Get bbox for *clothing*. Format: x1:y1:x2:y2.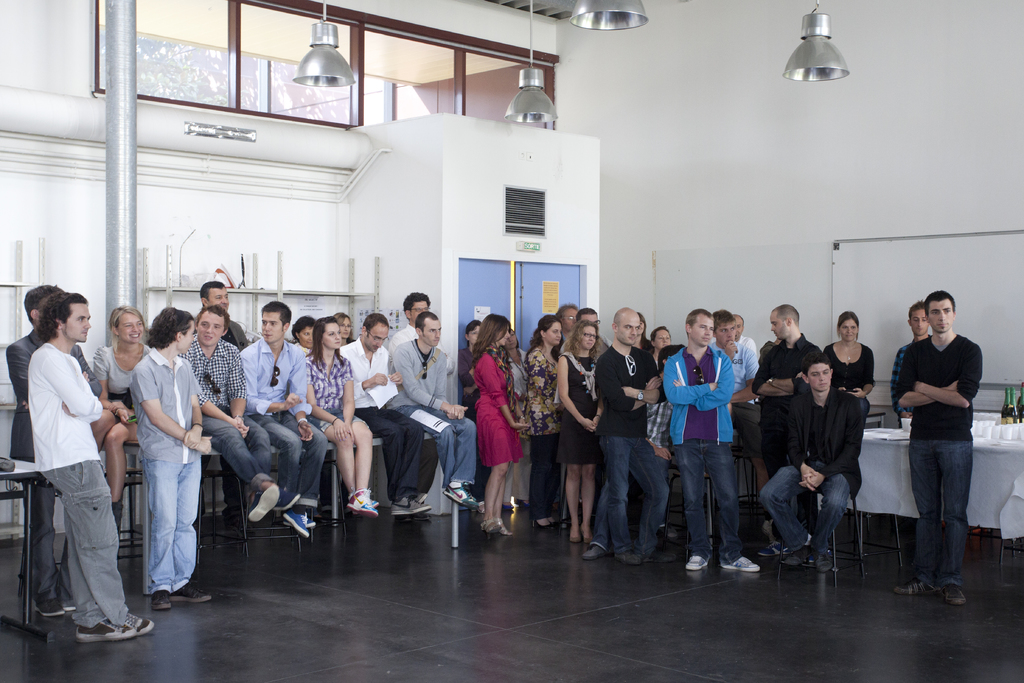
738:333:758:358.
